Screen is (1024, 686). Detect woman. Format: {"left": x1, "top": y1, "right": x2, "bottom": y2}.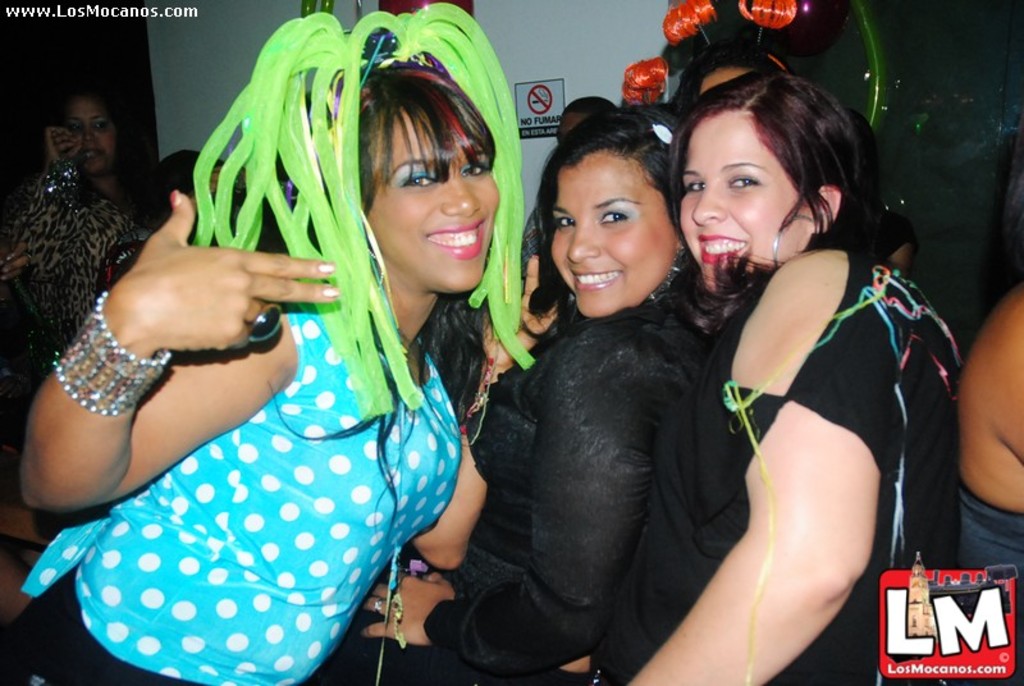
{"left": 390, "top": 77, "right": 746, "bottom": 680}.
